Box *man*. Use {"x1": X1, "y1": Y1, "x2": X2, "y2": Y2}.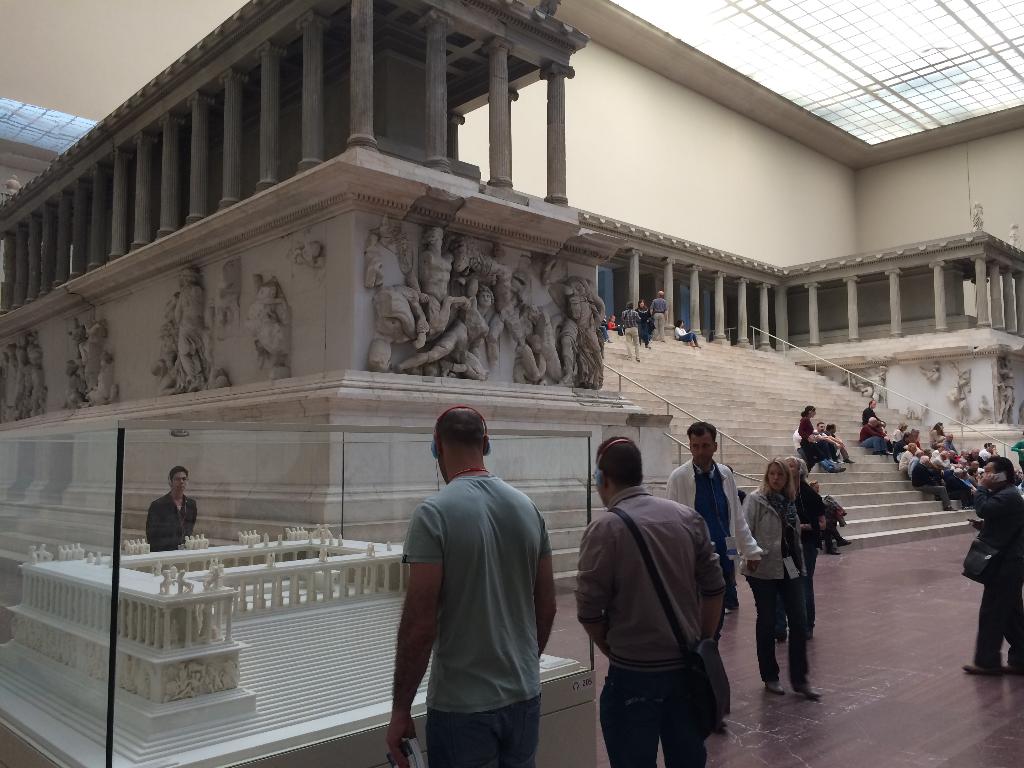
{"x1": 143, "y1": 464, "x2": 196, "y2": 553}.
